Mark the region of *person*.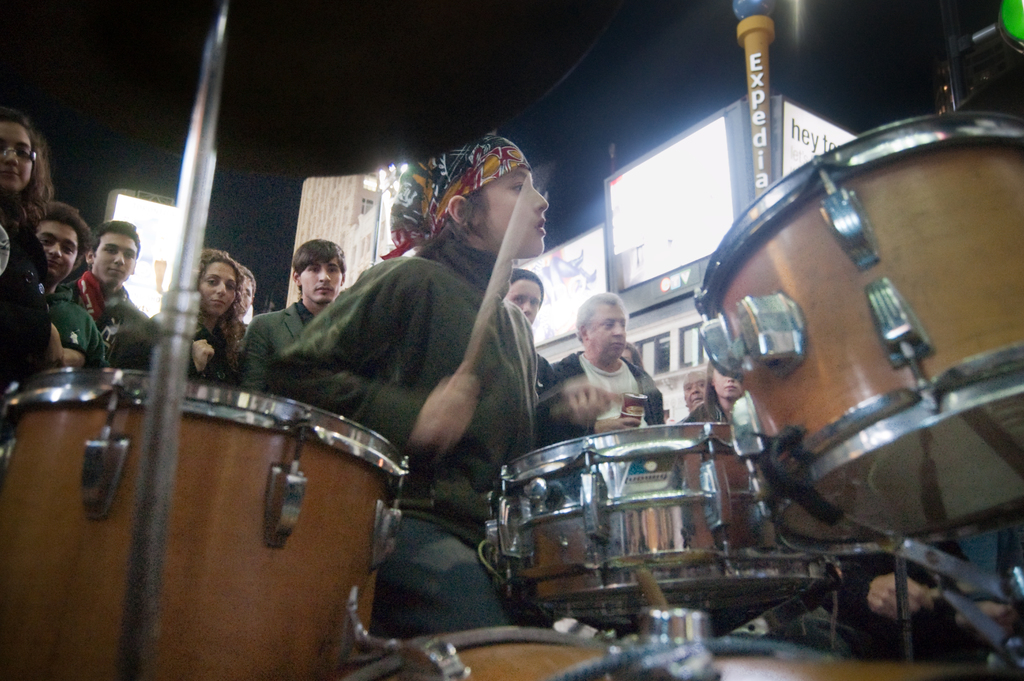
Region: <box>494,266,542,329</box>.
